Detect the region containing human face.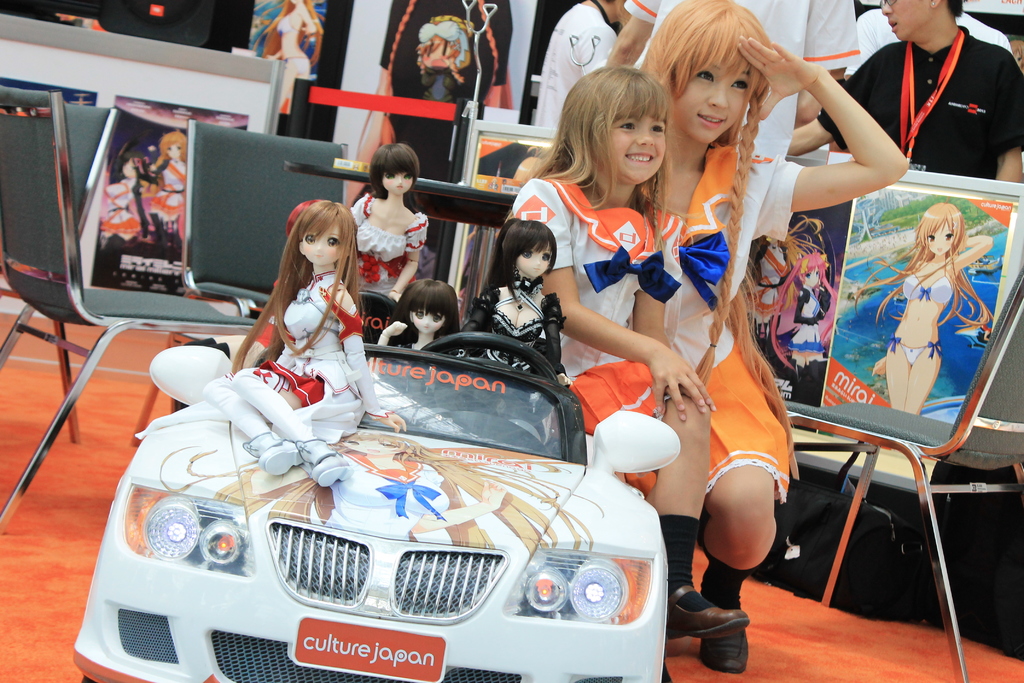
924 220 955 253.
